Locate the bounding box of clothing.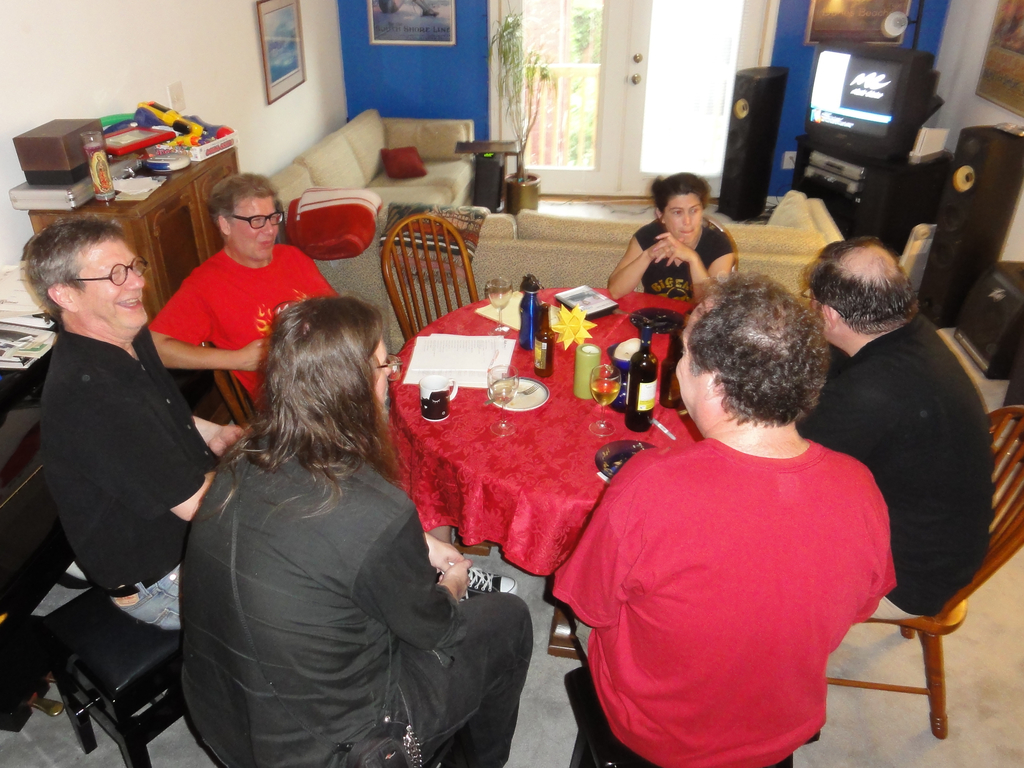
Bounding box: x1=591, y1=395, x2=913, y2=755.
